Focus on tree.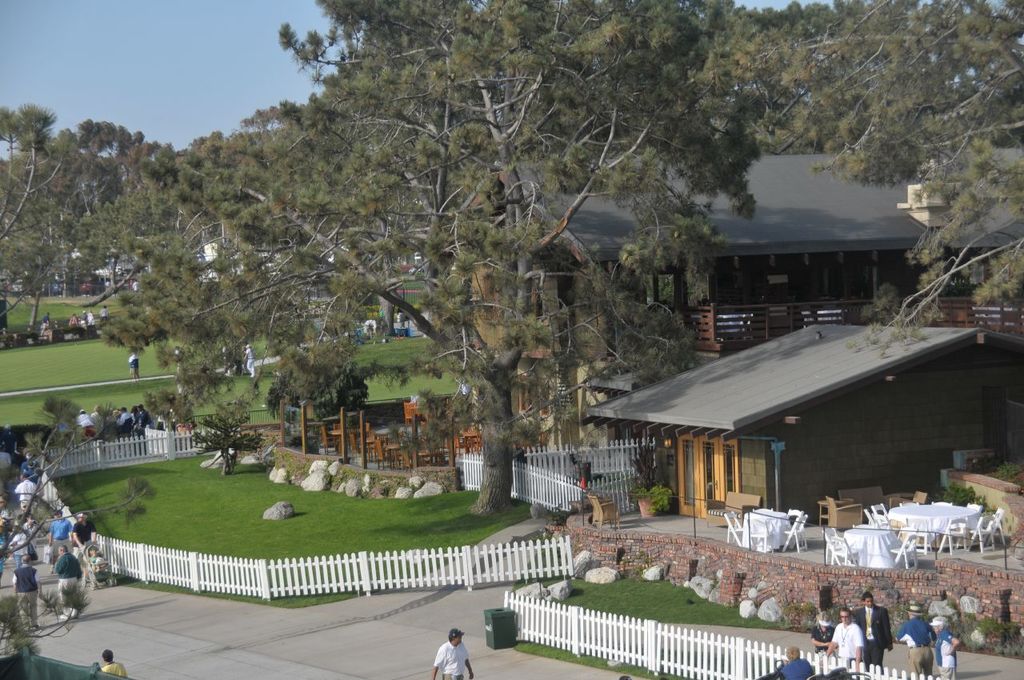
Focused at x1=103, y1=0, x2=766, y2=525.
